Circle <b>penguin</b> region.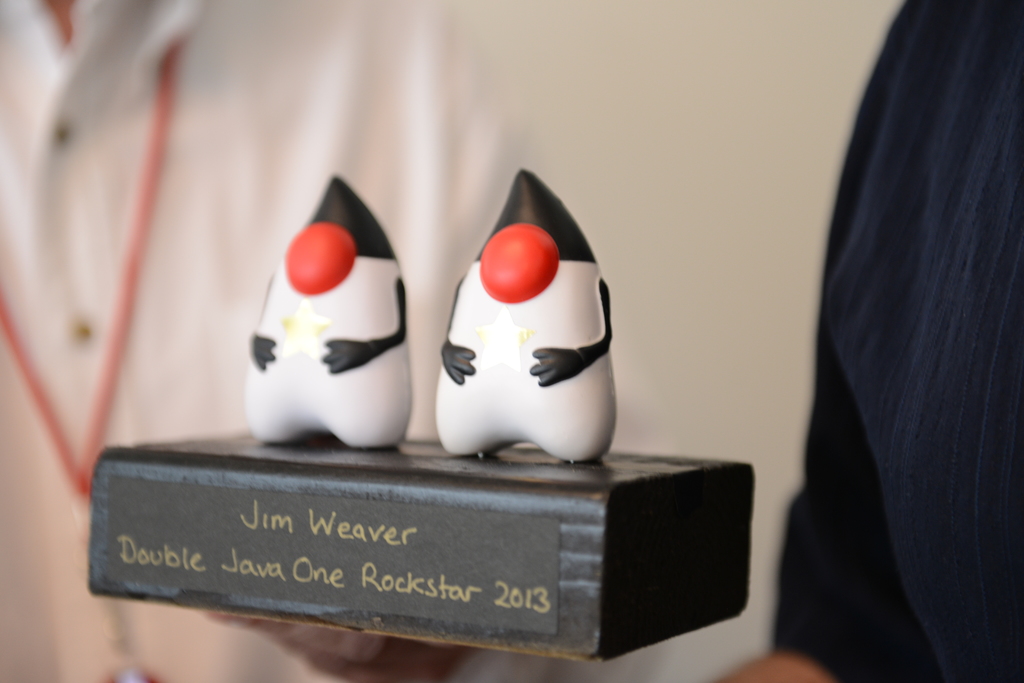
Region: [408,175,630,443].
